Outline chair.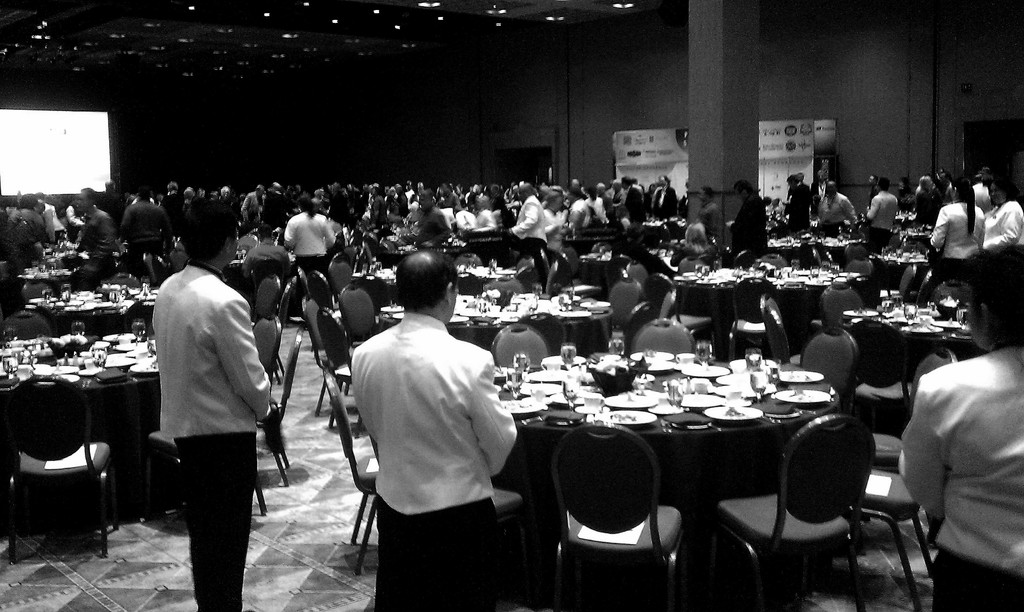
Outline: [x1=605, y1=277, x2=641, y2=332].
